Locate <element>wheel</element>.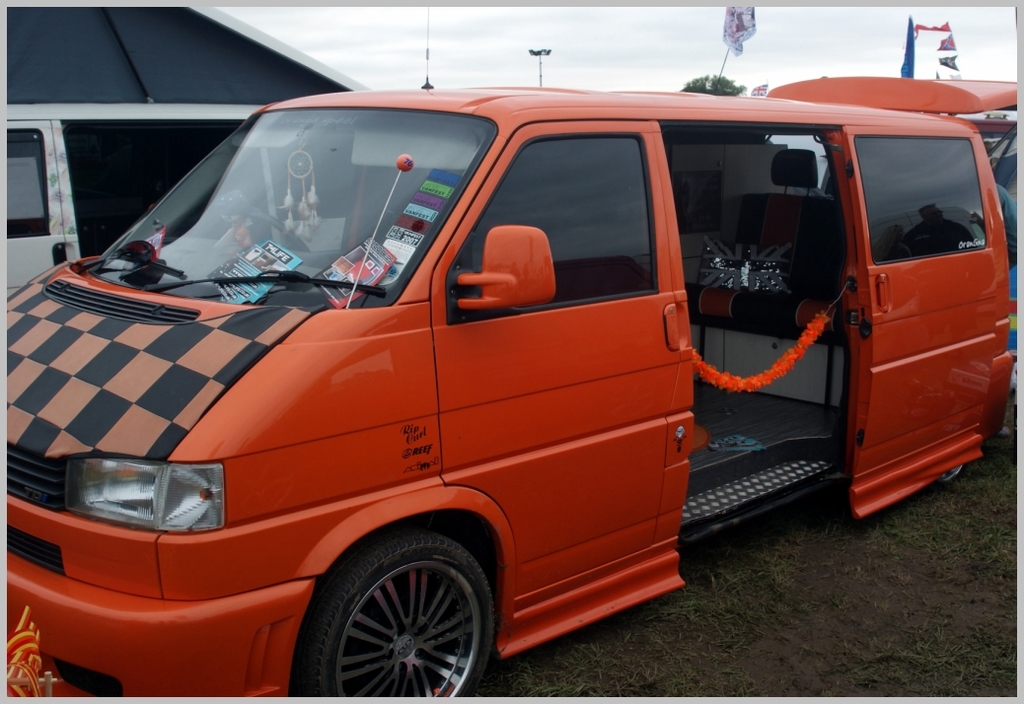
Bounding box: [left=937, top=461, right=968, bottom=492].
